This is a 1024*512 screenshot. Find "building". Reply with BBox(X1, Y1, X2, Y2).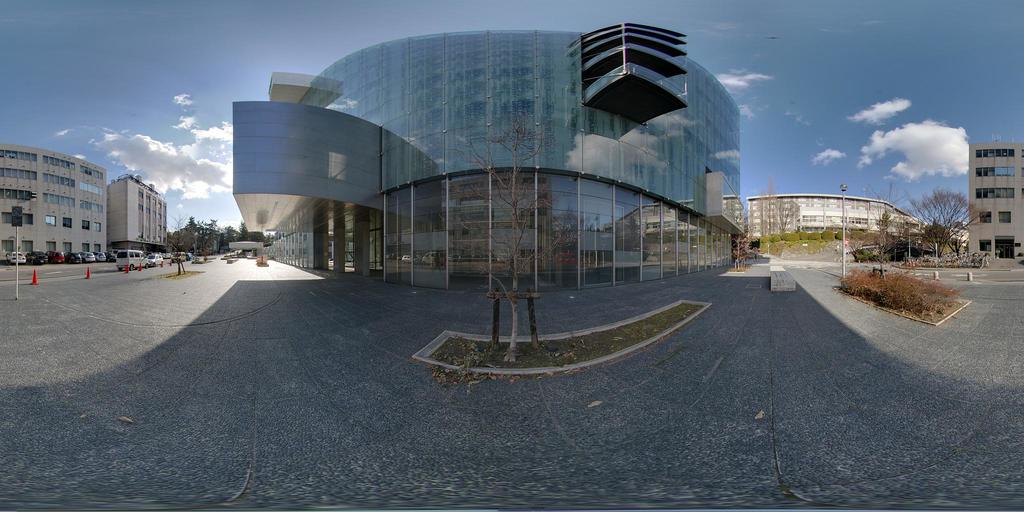
BBox(739, 195, 920, 243).
